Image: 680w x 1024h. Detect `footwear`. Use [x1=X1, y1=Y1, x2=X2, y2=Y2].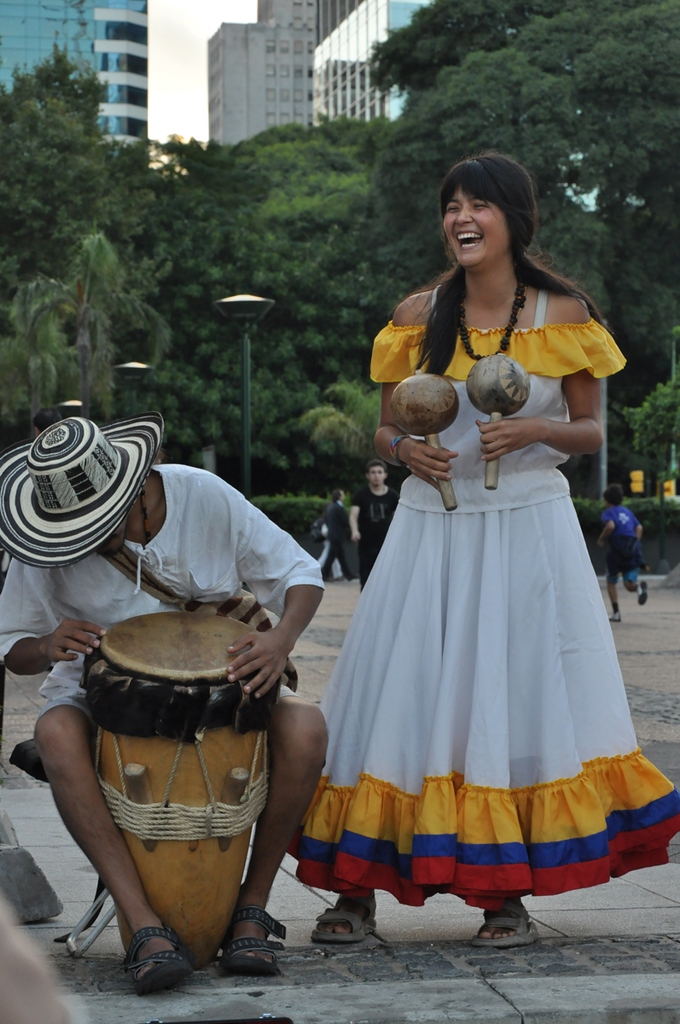
[x1=216, y1=908, x2=295, y2=980].
